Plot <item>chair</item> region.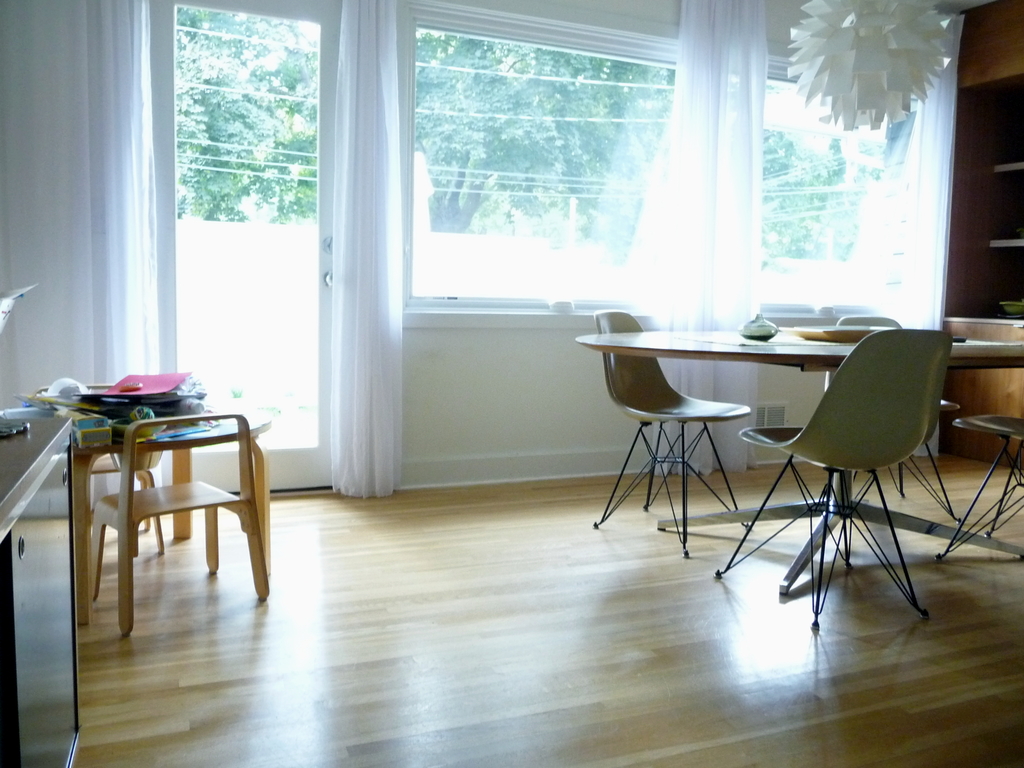
Plotted at detection(586, 307, 756, 559).
